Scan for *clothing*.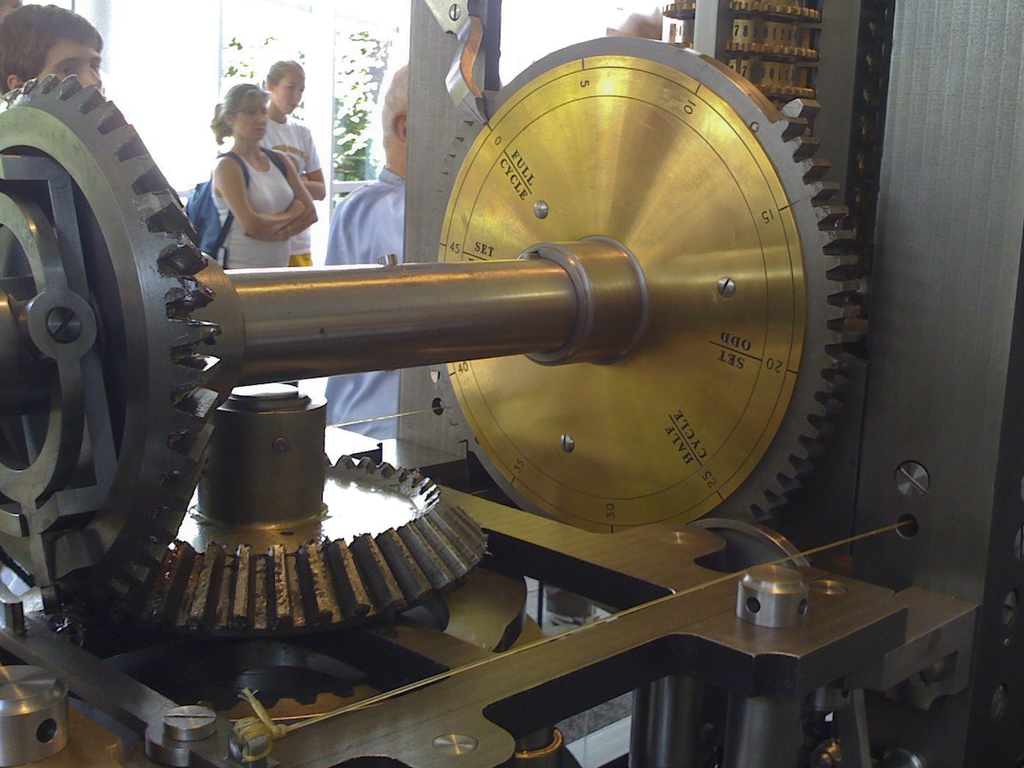
Scan result: detection(259, 119, 323, 269).
